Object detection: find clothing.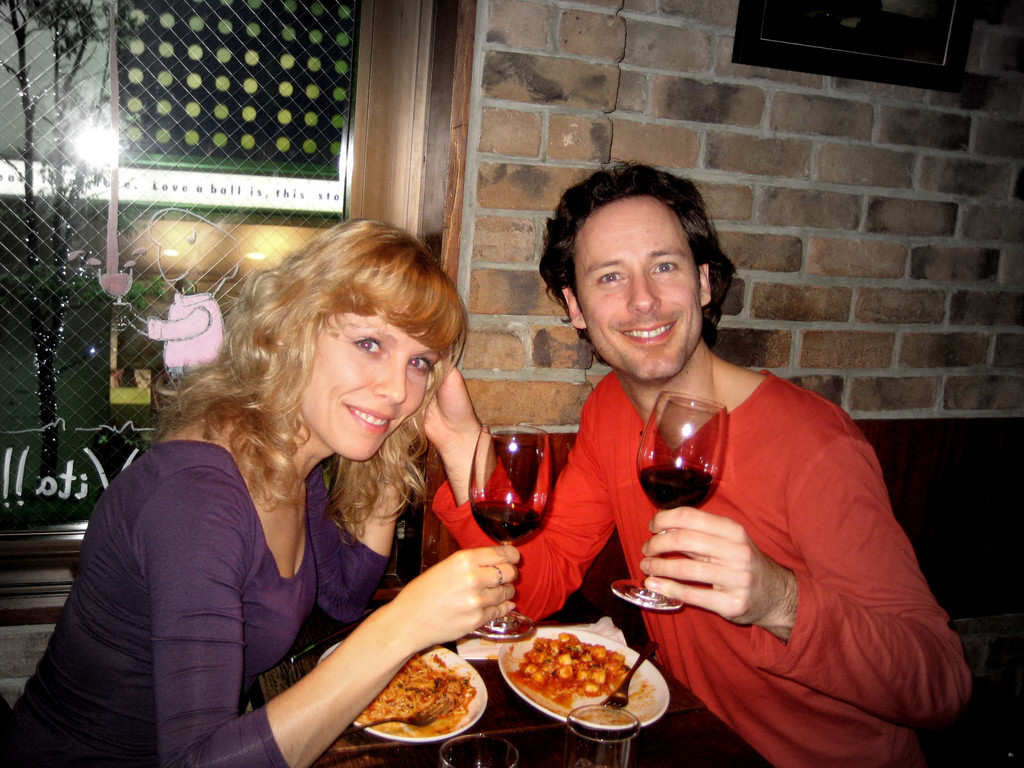
{"left": 22, "top": 374, "right": 456, "bottom": 744}.
